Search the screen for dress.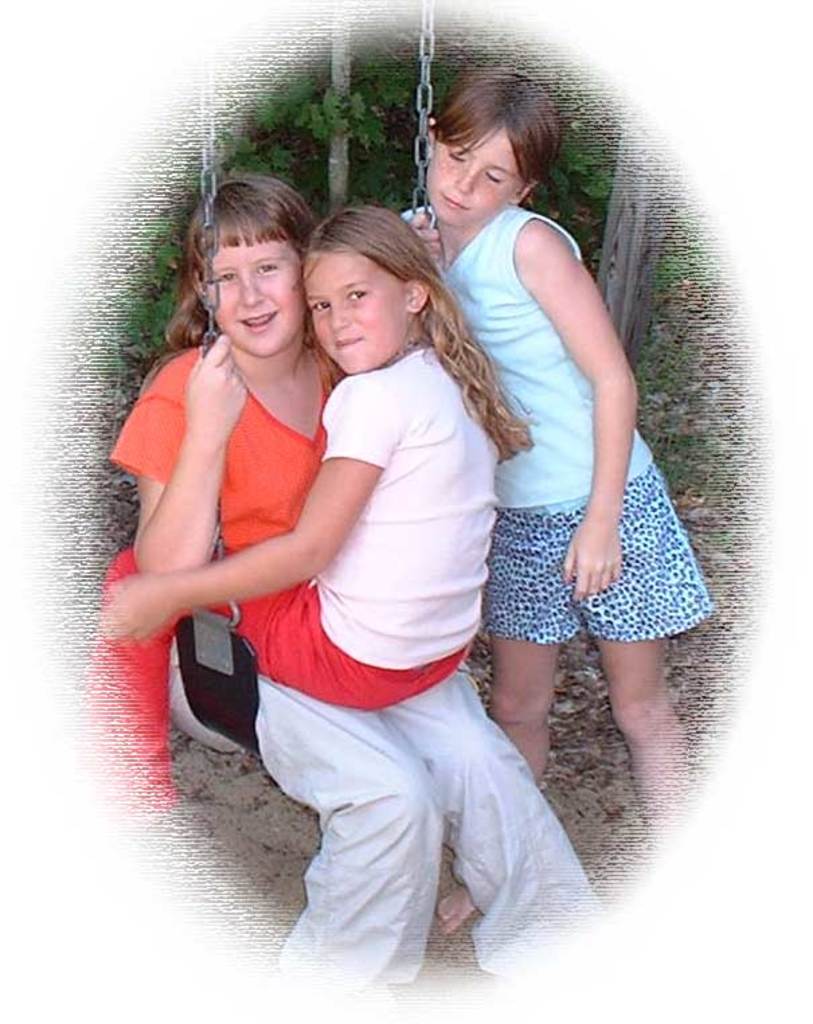
Found at {"x1": 113, "y1": 328, "x2": 601, "y2": 981}.
